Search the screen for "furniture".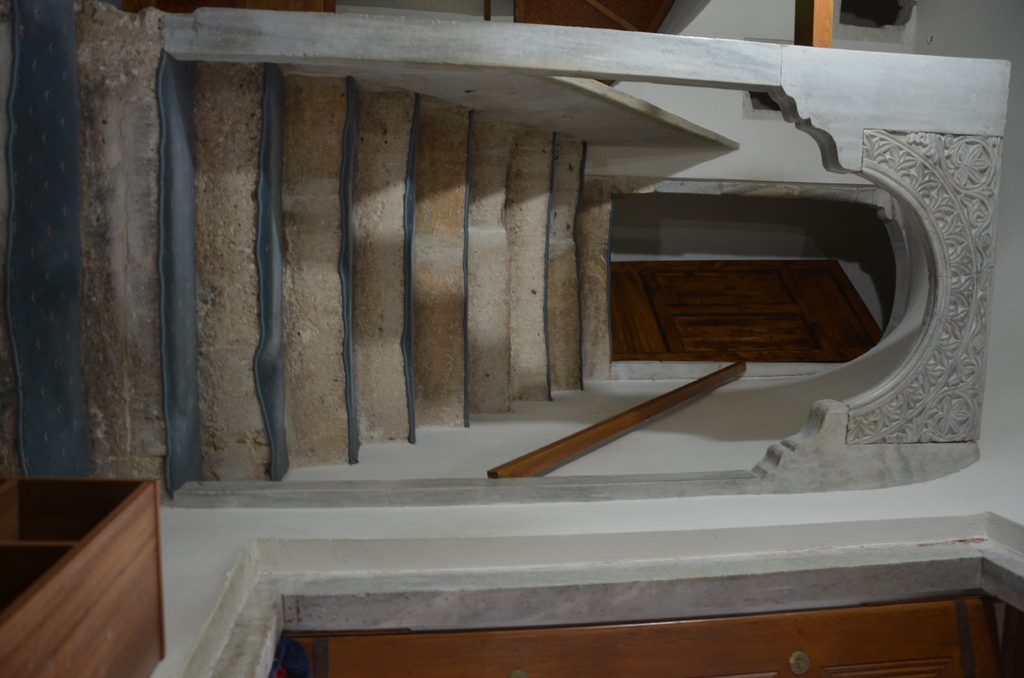
Found at <region>0, 476, 168, 677</region>.
